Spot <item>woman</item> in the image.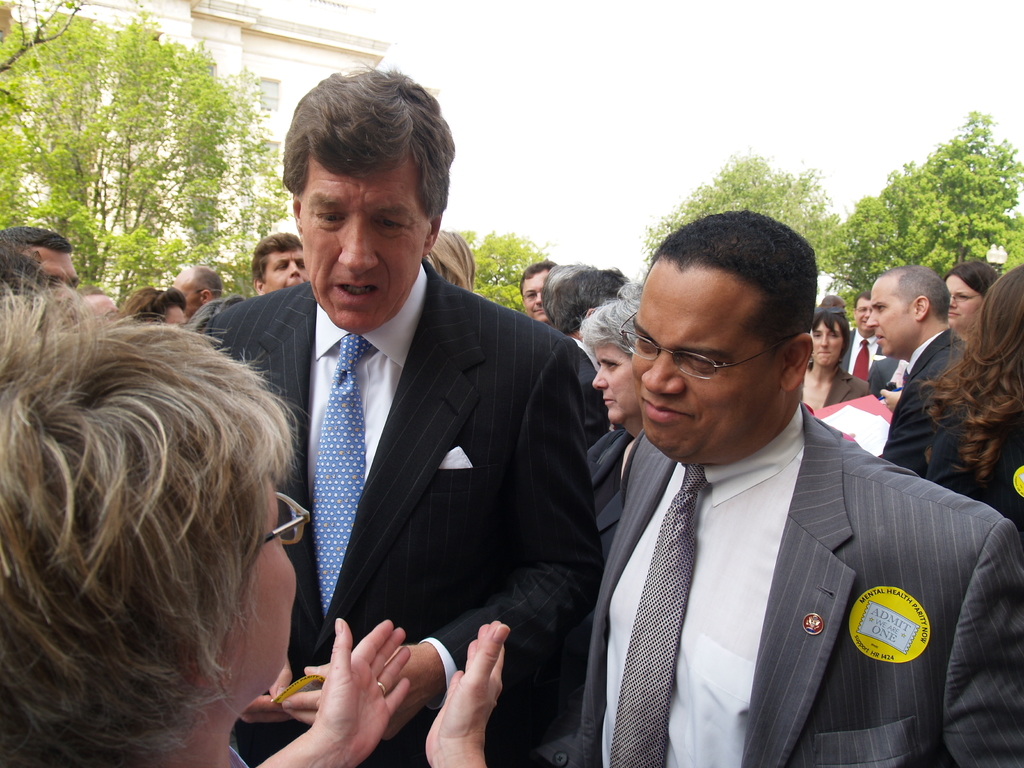
<item>woman</item> found at (x1=941, y1=255, x2=1001, y2=342).
